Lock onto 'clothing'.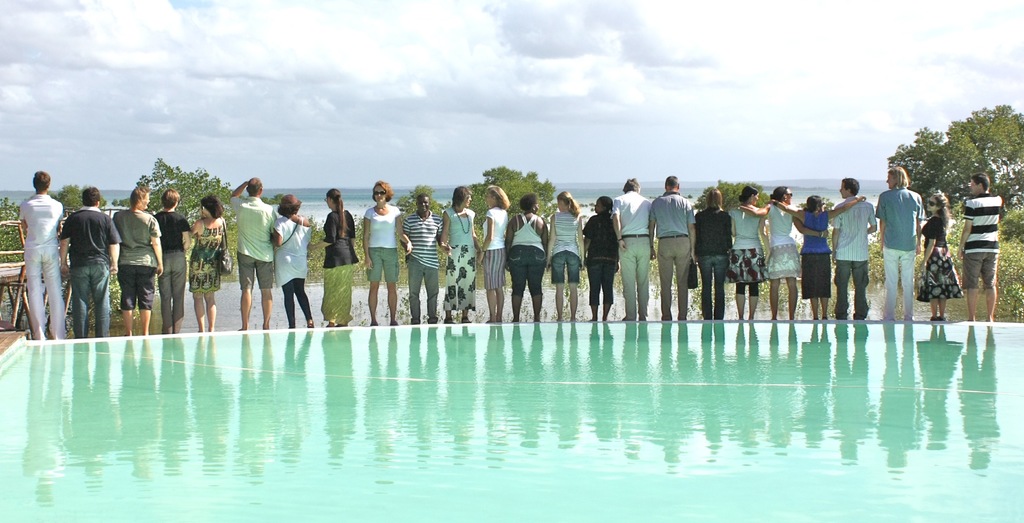
Locked: rect(397, 217, 442, 331).
